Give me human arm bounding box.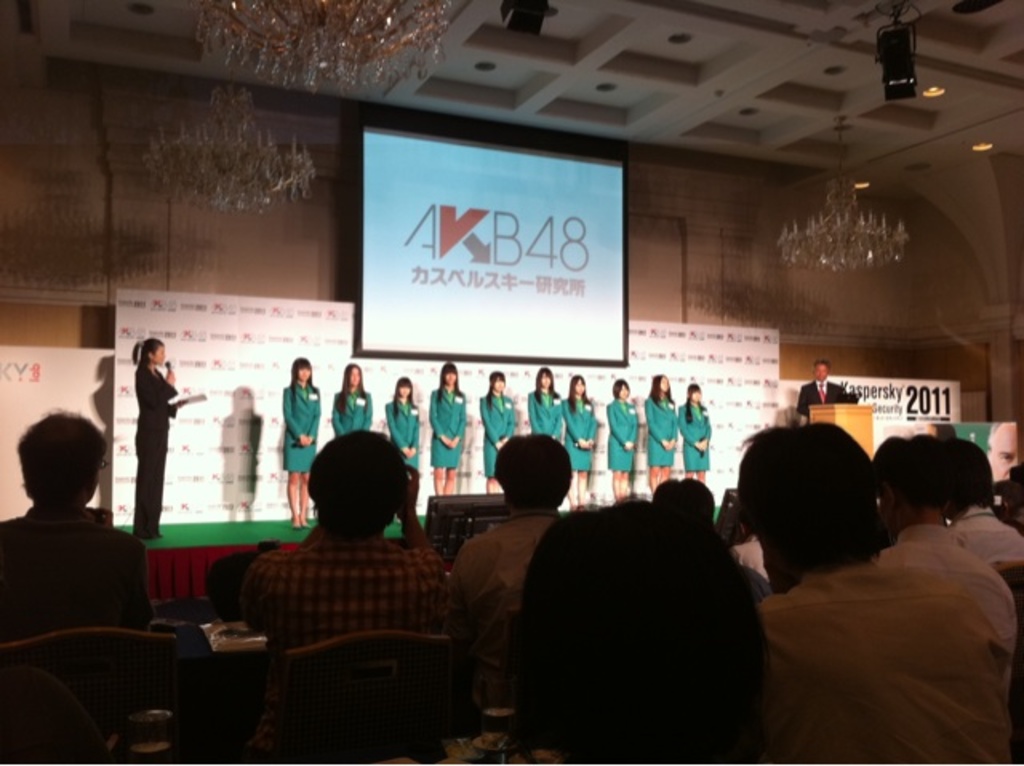
detection(90, 502, 154, 624).
